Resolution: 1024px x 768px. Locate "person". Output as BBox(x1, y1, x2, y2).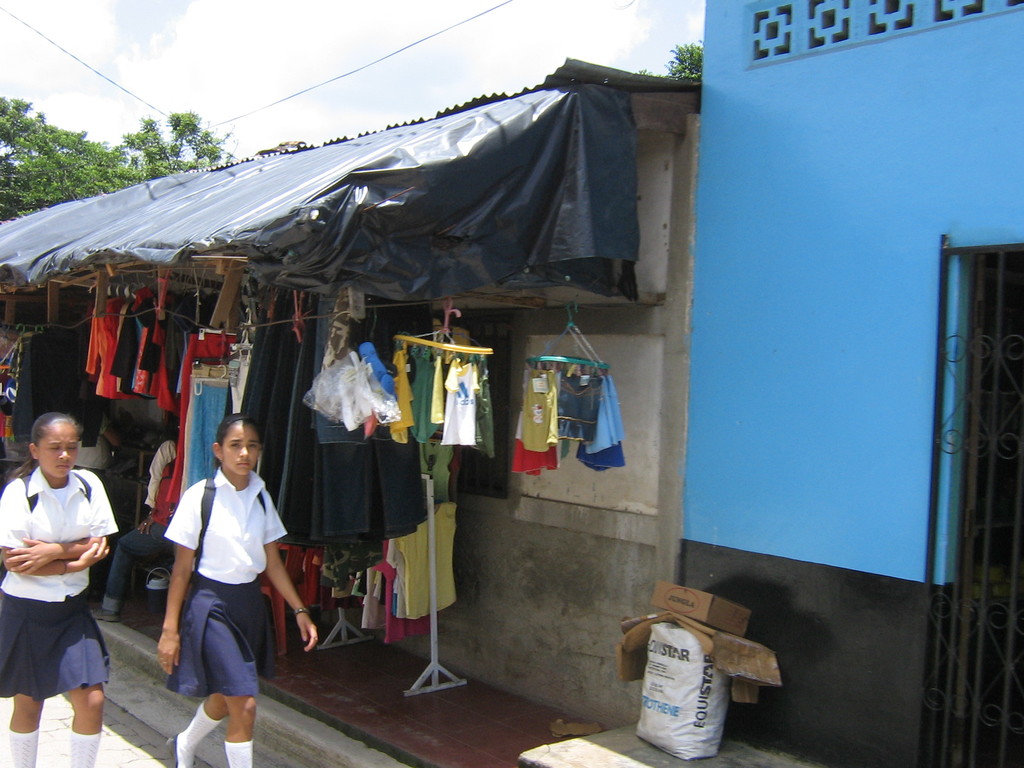
BBox(0, 412, 118, 767).
